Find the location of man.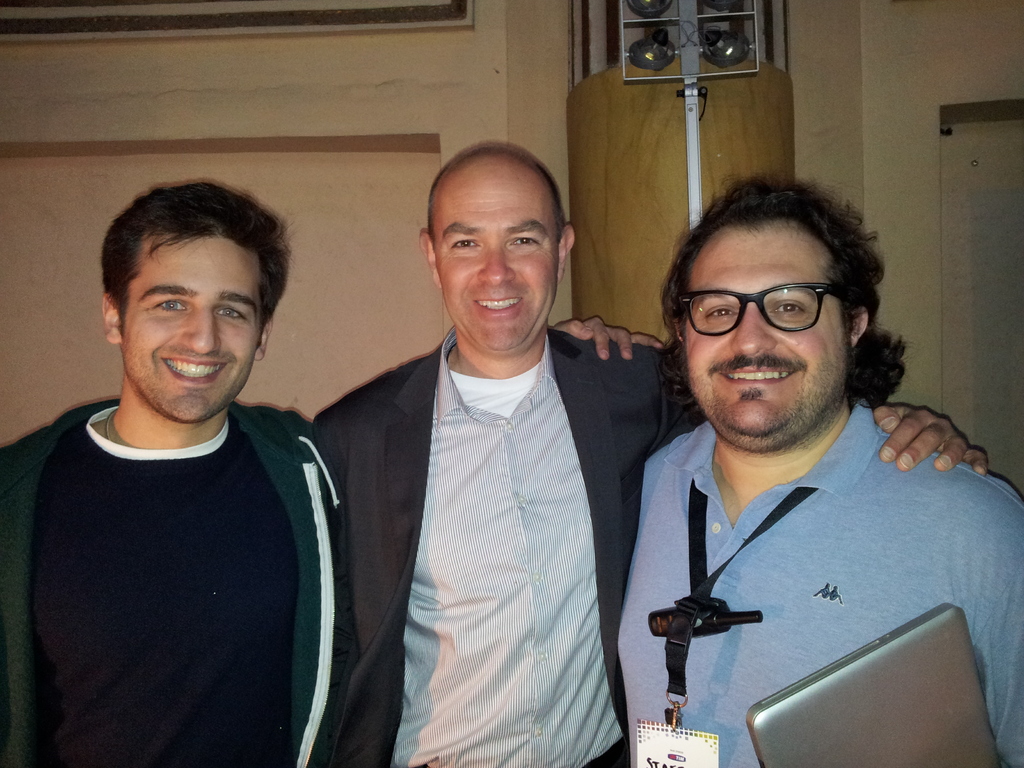
Location: crop(0, 183, 655, 766).
